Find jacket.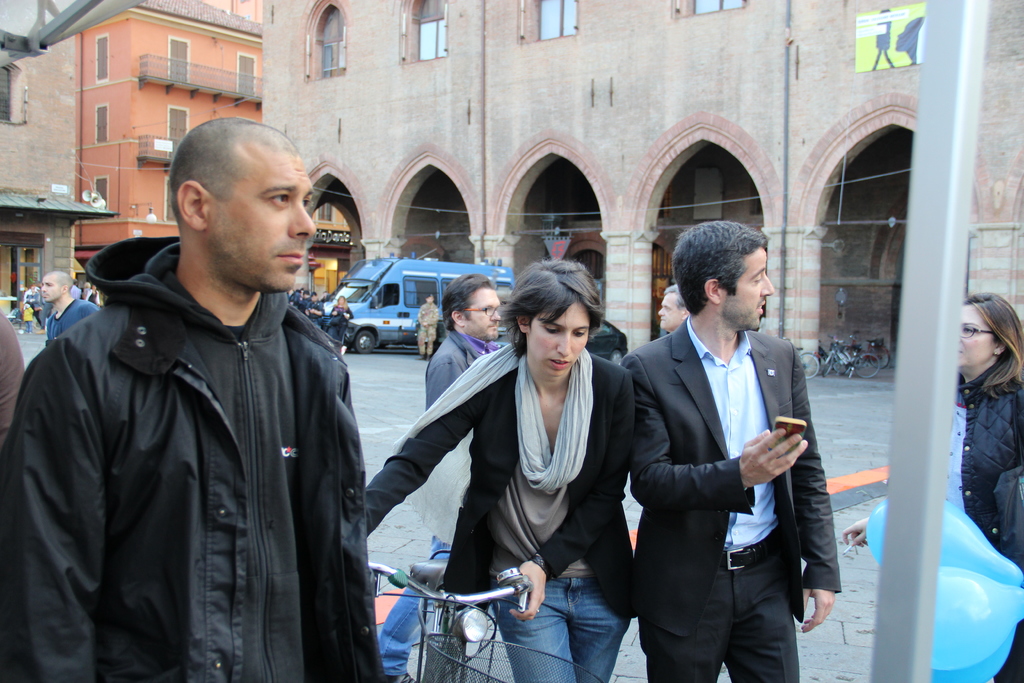
region(3, 183, 361, 682).
